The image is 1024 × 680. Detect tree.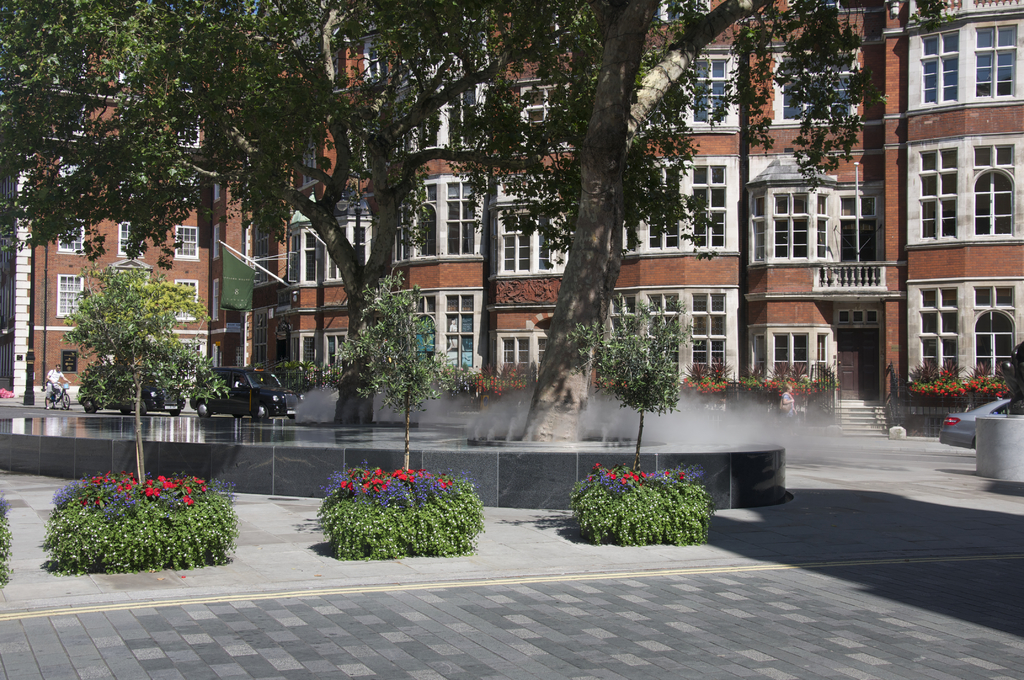
Detection: x1=295, y1=273, x2=475, y2=477.
